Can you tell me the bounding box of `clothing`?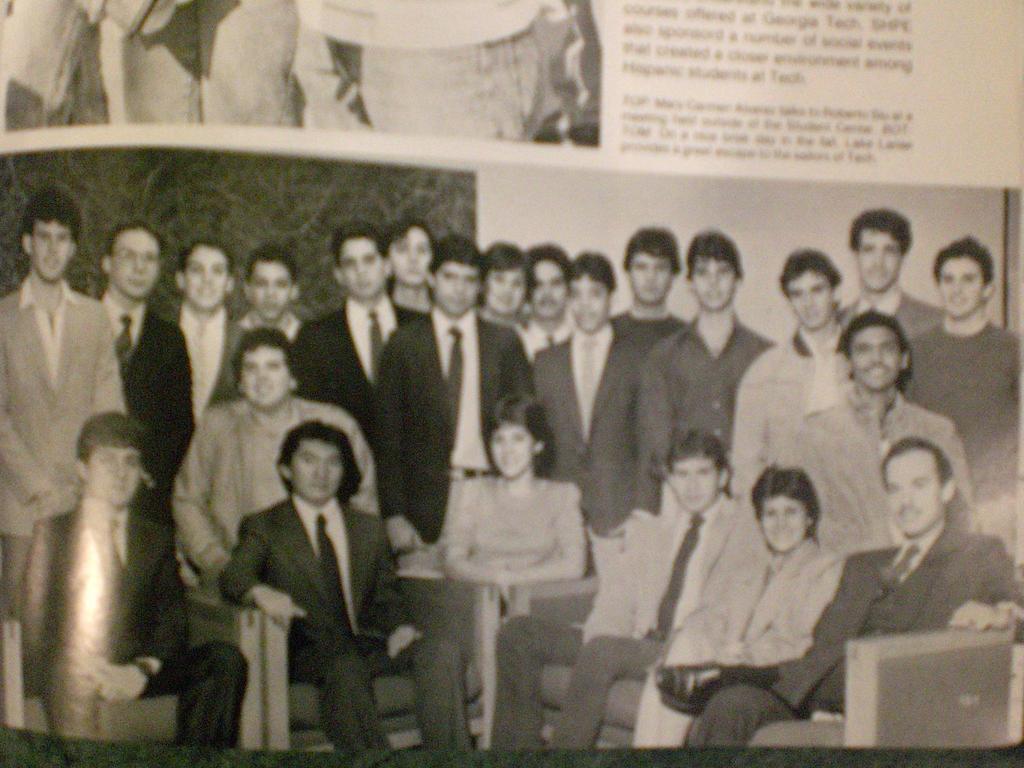
(434,467,594,609).
